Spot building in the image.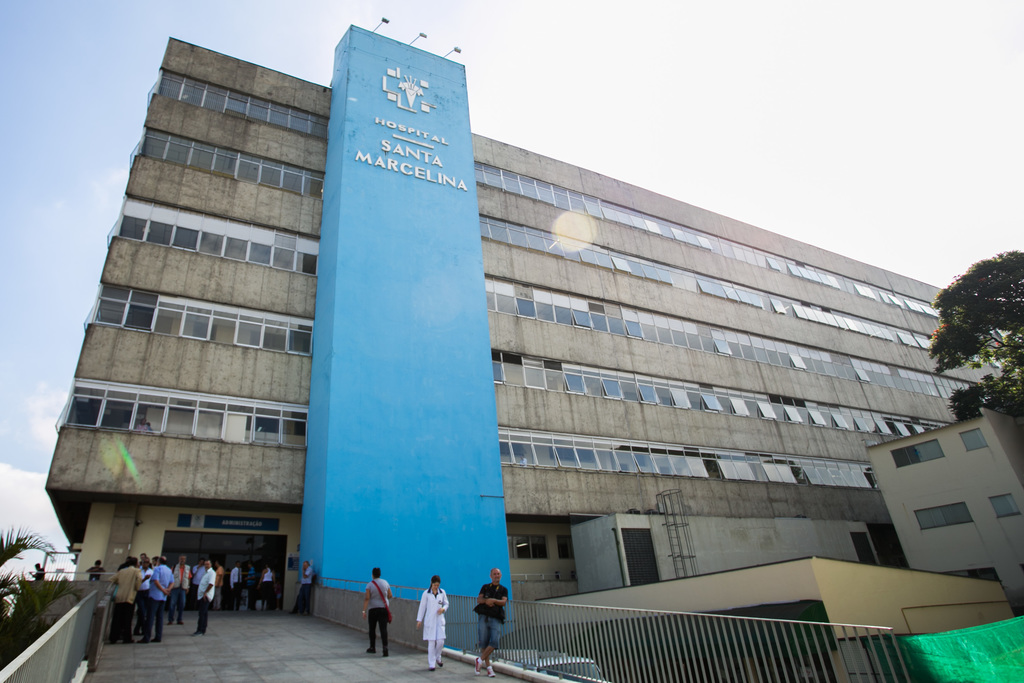
building found at box=[44, 26, 1023, 624].
